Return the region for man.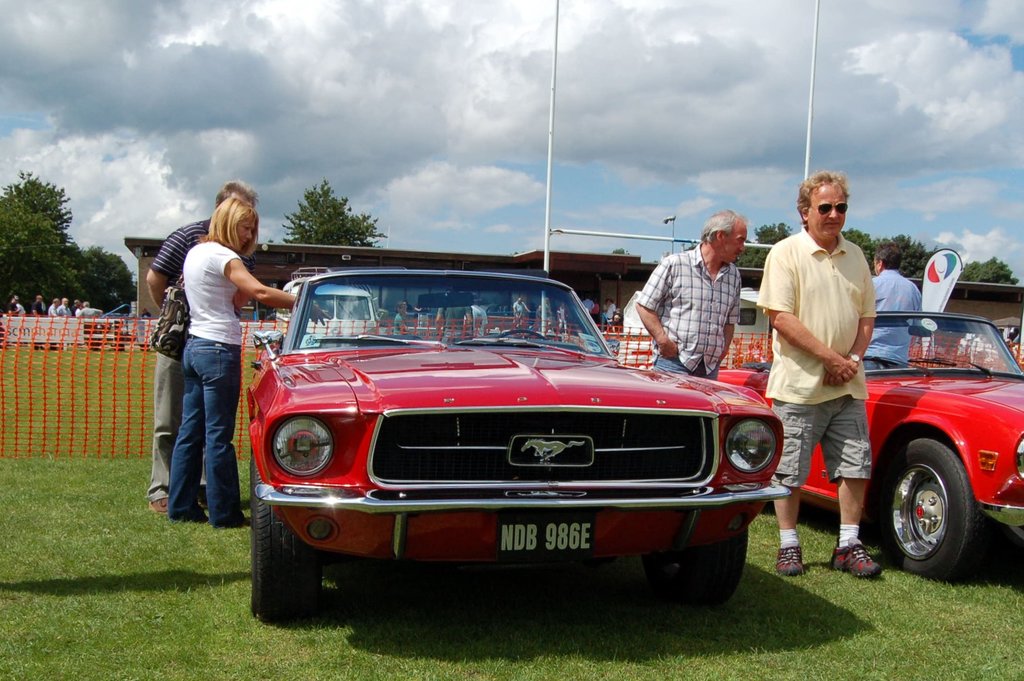
[x1=538, y1=302, x2=551, y2=327].
